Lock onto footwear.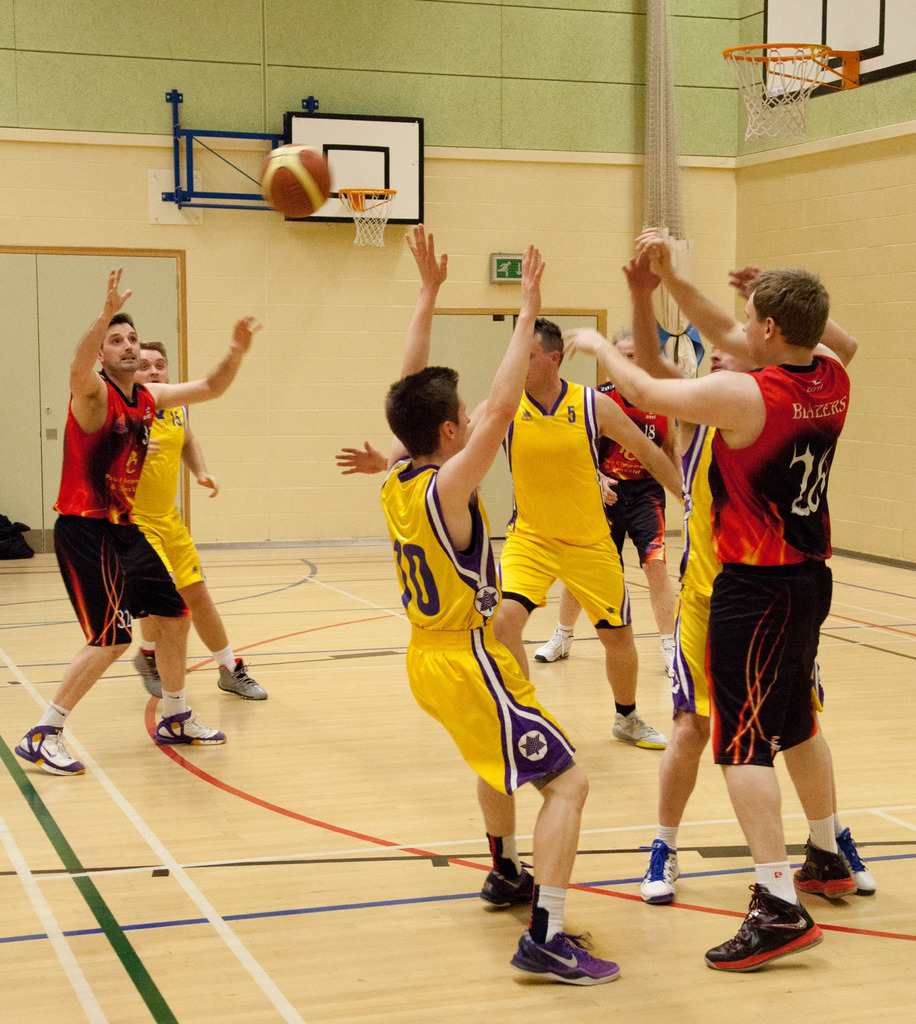
Locked: region(214, 653, 270, 701).
